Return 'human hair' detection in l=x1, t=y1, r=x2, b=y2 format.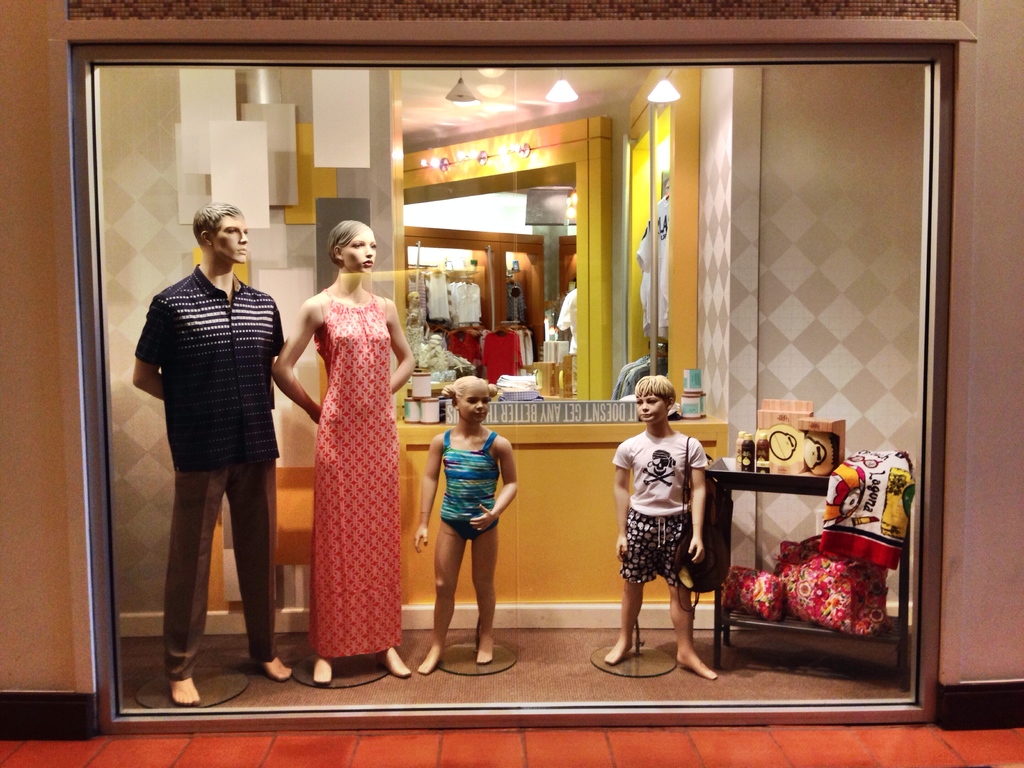
l=439, t=377, r=500, b=406.
